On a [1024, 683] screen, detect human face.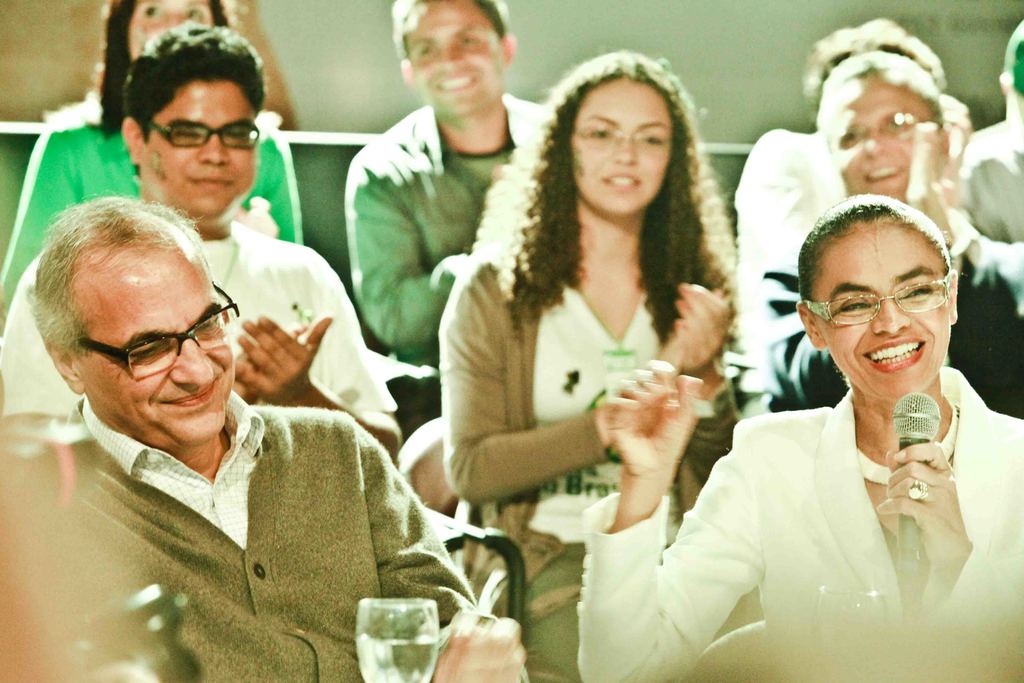
BBox(815, 216, 951, 396).
